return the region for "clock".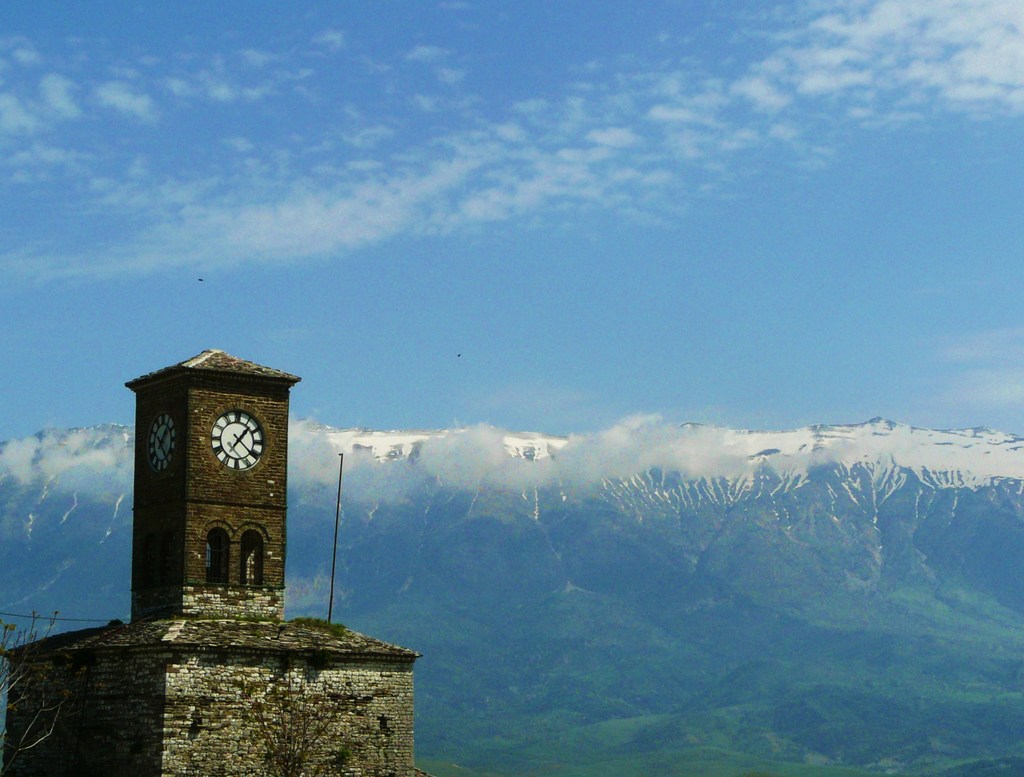
bbox=[208, 409, 269, 470].
